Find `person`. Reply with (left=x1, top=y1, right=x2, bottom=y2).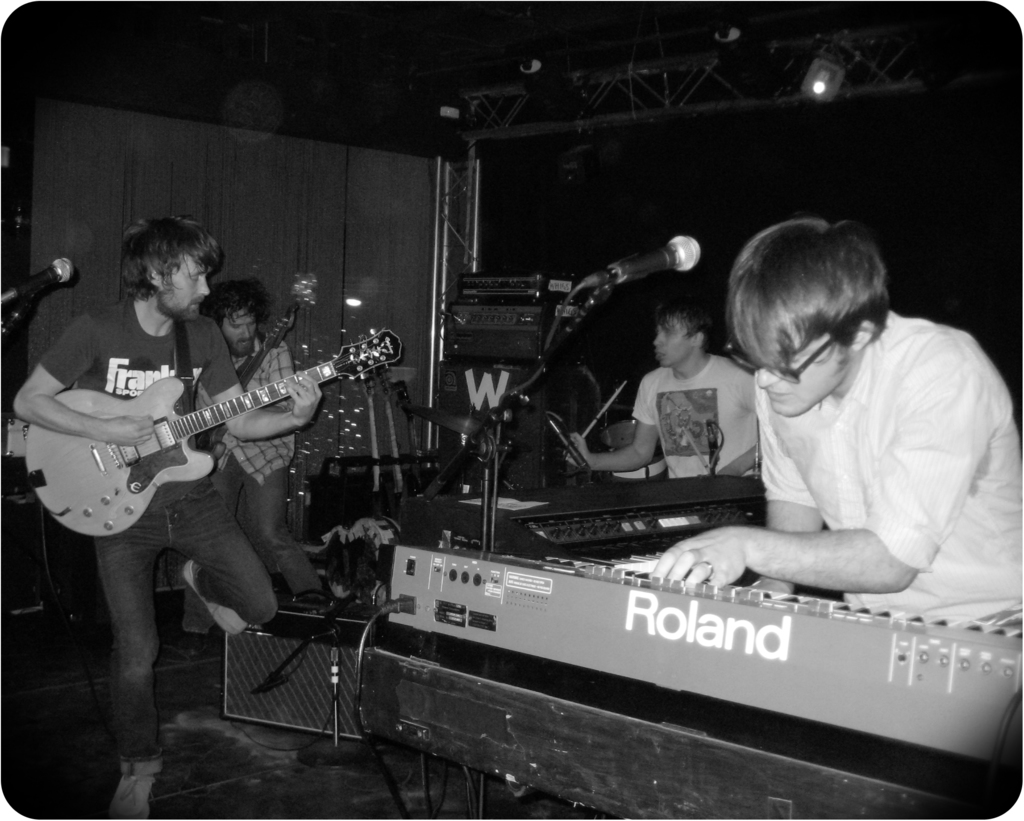
(left=7, top=213, right=320, bottom=820).
